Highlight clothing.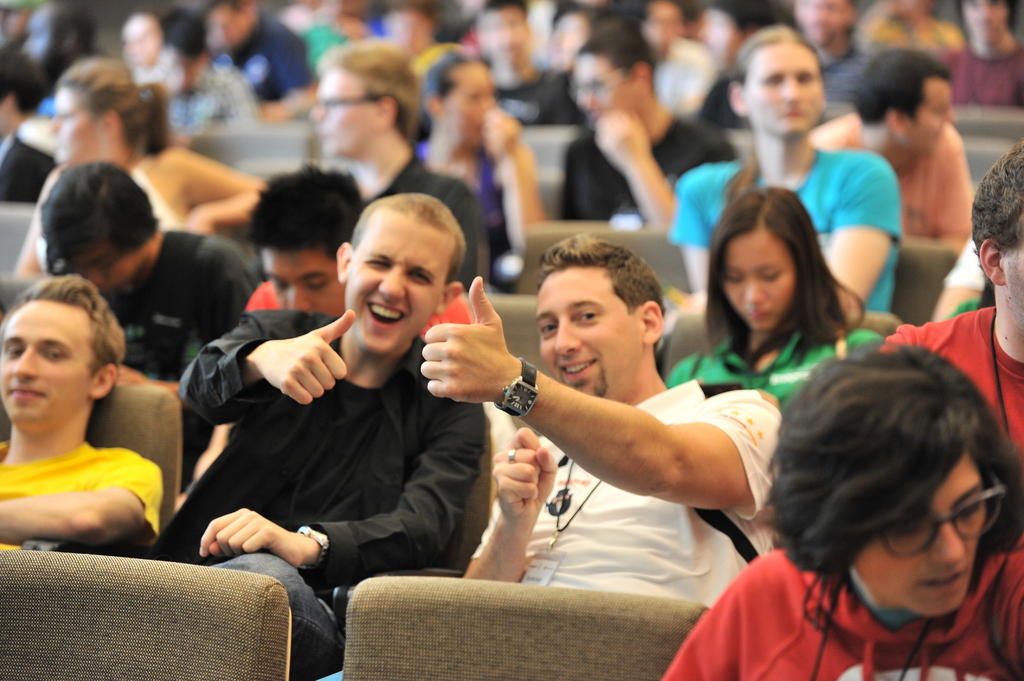
Highlighted region: {"x1": 198, "y1": 8, "x2": 319, "y2": 116}.
